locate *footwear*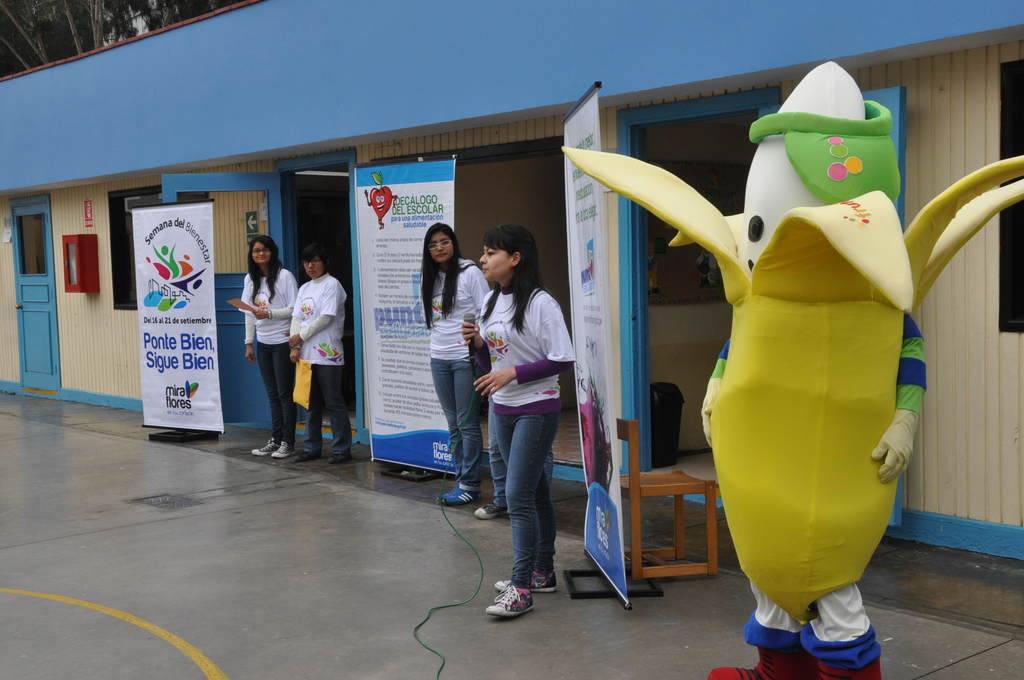
[left=292, top=448, right=321, bottom=458]
